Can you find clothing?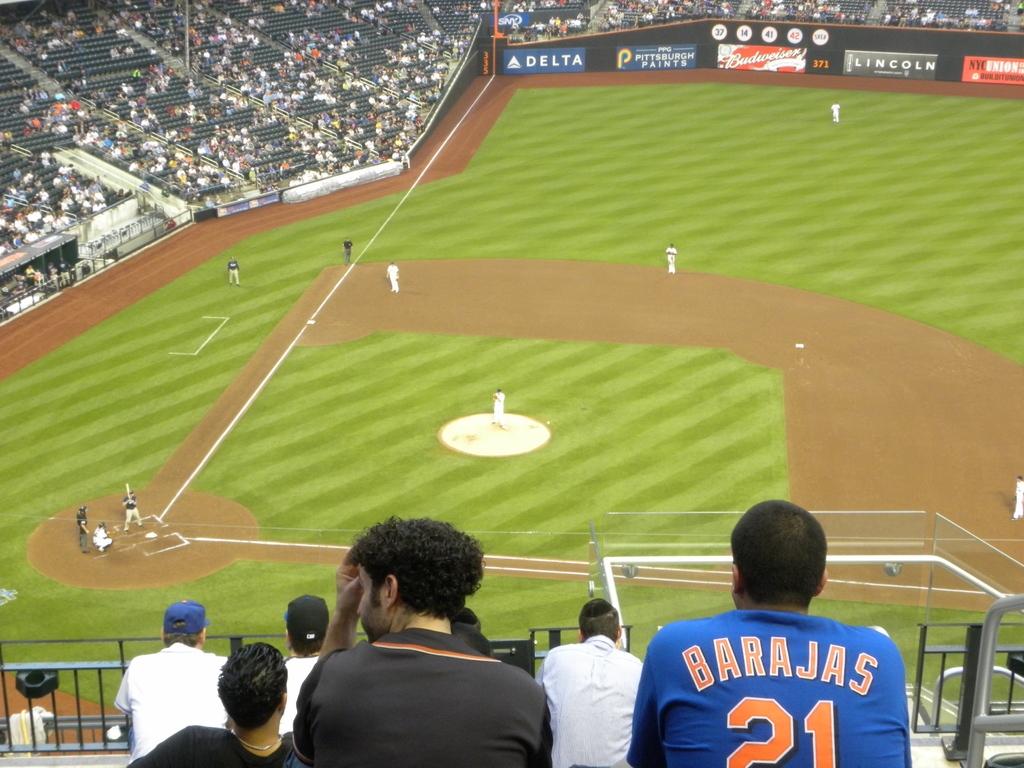
Yes, bounding box: 277:656:323:733.
